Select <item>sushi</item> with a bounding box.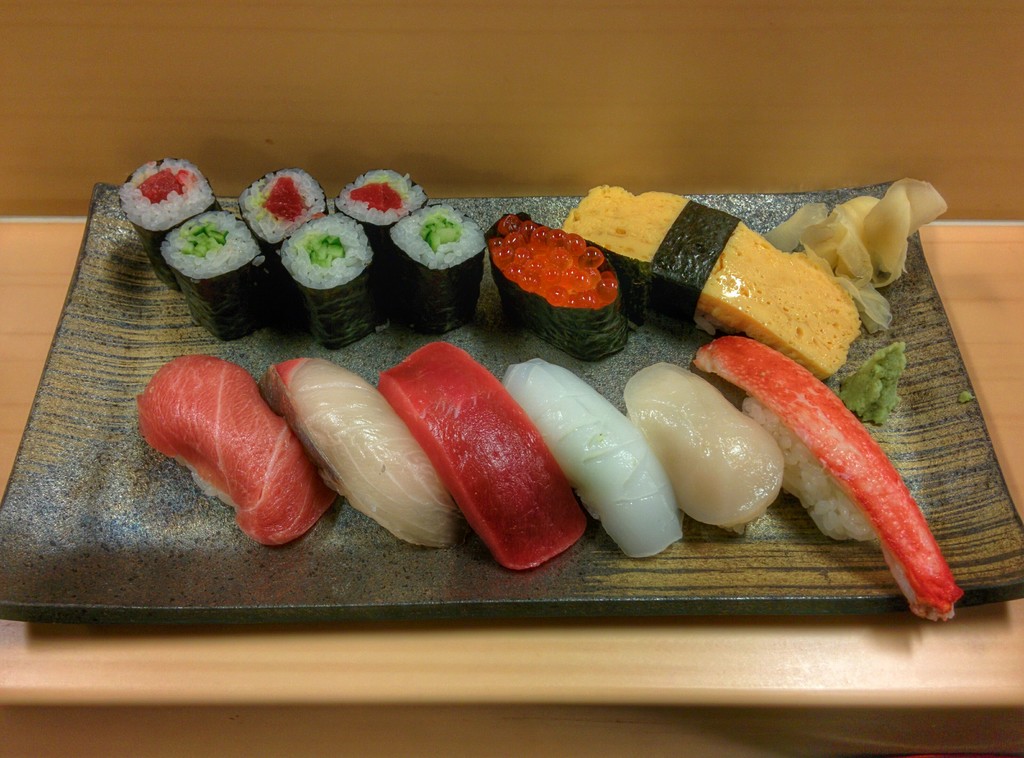
[left=90, top=196, right=961, bottom=598].
